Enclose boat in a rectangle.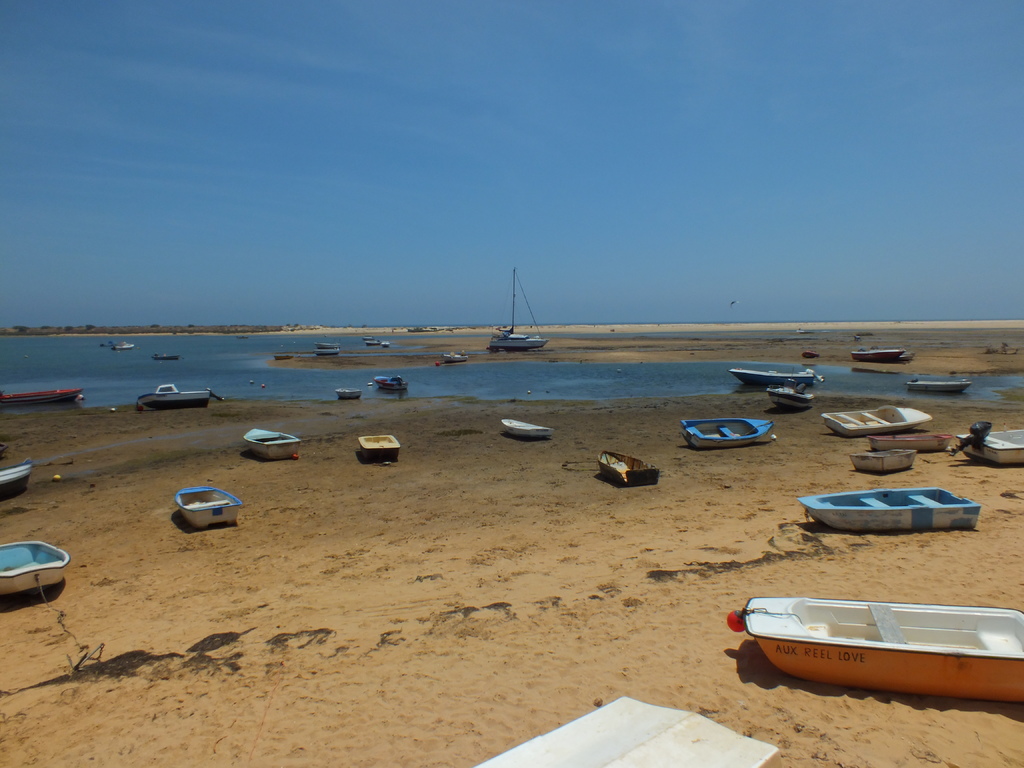
select_region(845, 447, 918, 474).
